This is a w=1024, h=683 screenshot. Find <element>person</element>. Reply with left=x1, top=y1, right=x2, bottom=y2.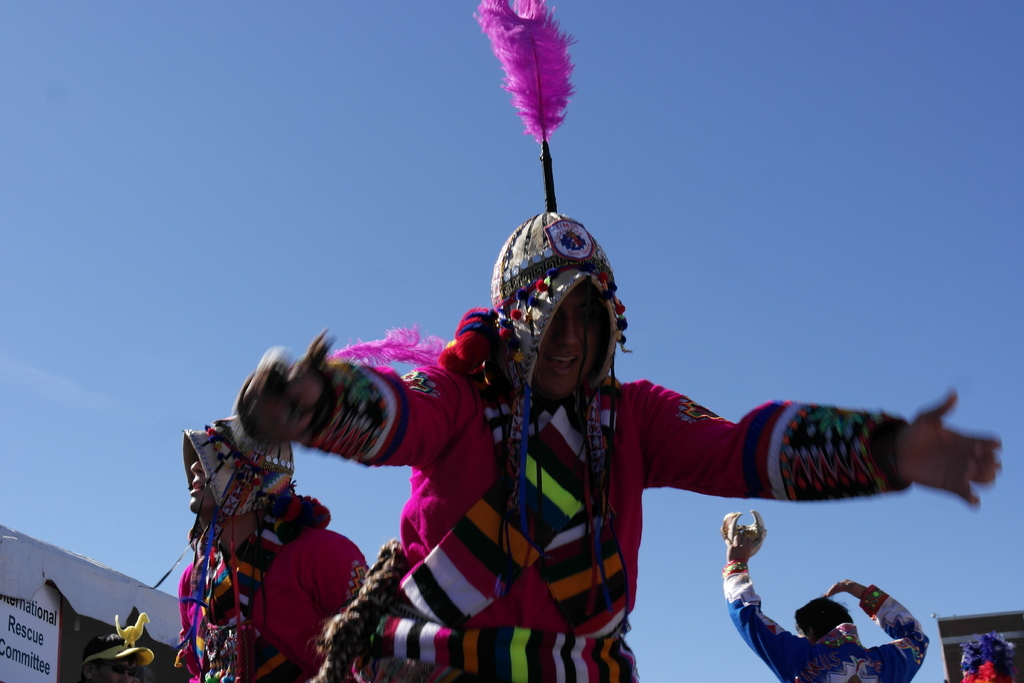
left=167, top=416, right=370, bottom=682.
